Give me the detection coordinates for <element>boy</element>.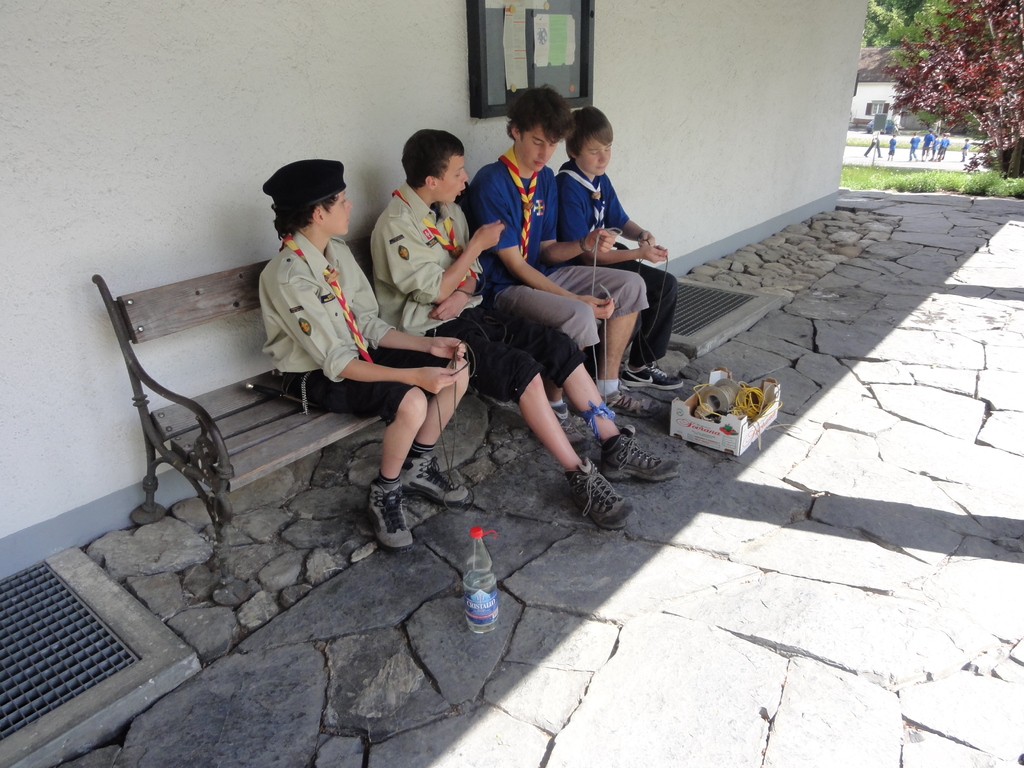
x1=922 y1=131 x2=934 y2=160.
